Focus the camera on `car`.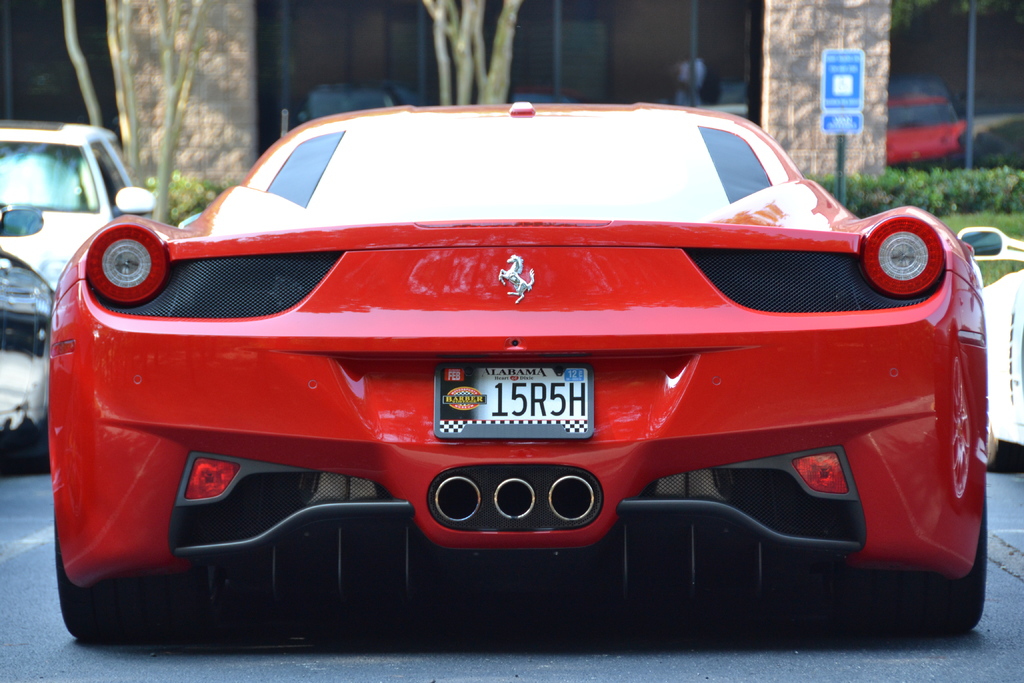
Focus region: crop(955, 226, 1023, 475).
